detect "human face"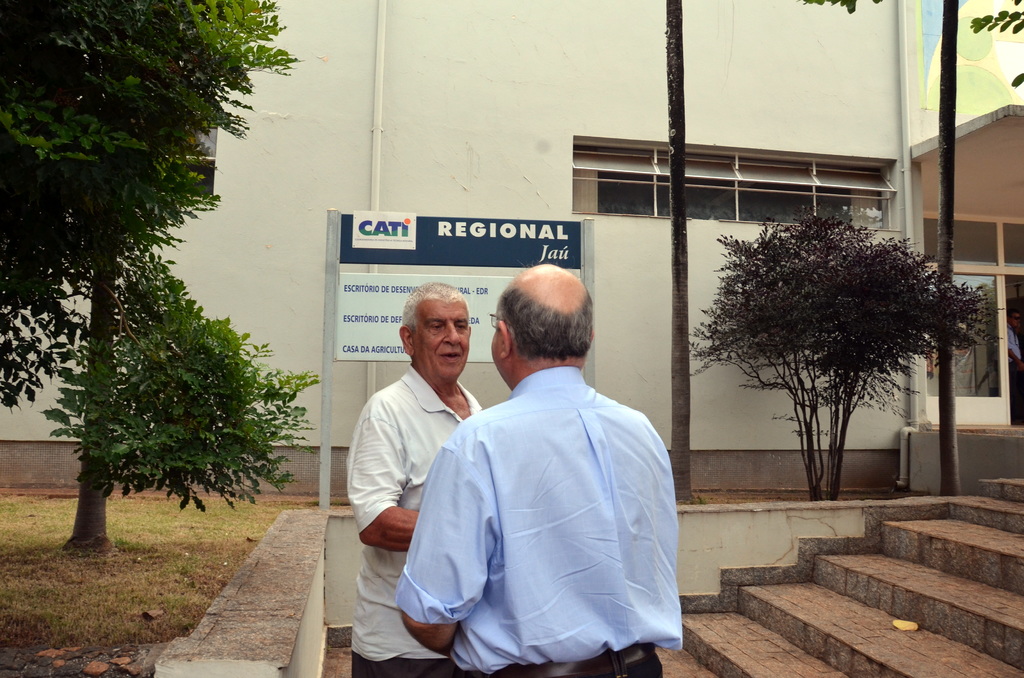
box=[1004, 310, 1023, 326]
